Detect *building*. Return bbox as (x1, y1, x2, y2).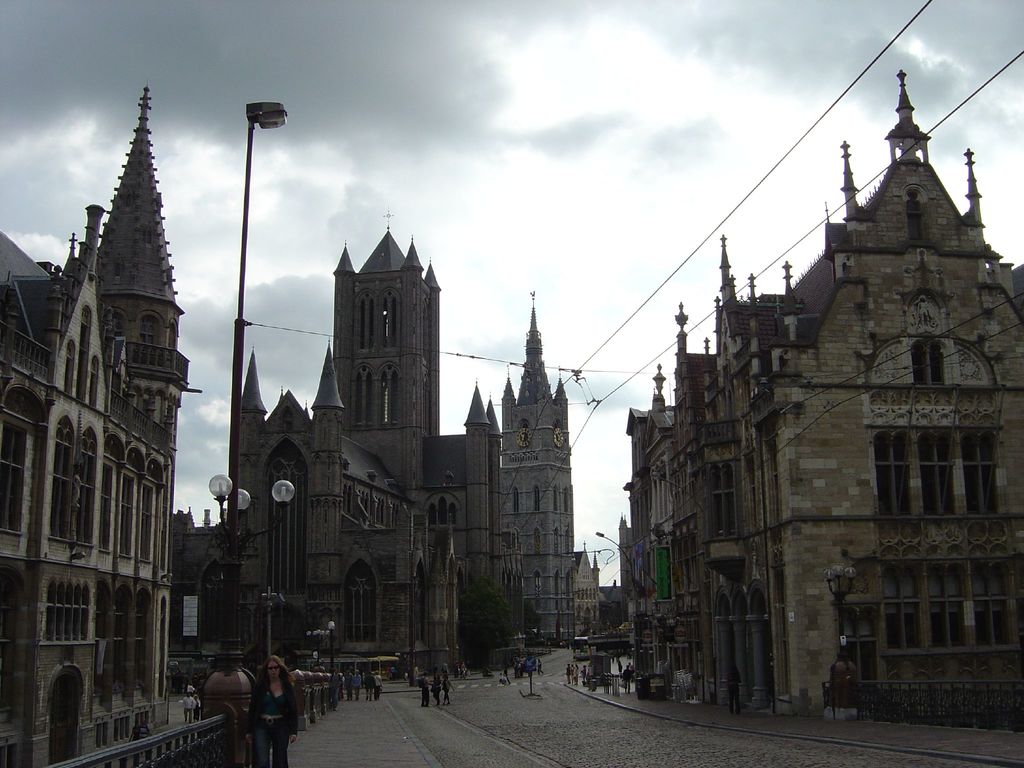
(575, 545, 599, 628).
